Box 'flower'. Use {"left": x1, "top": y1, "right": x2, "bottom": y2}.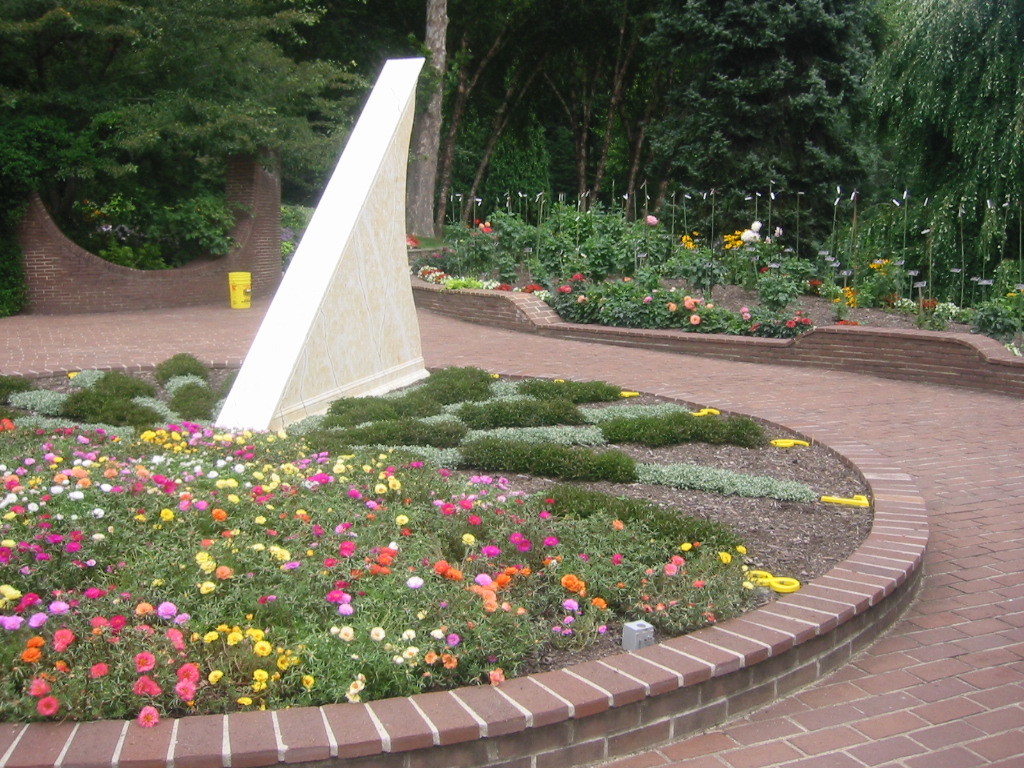
{"left": 20, "top": 648, "right": 39, "bottom": 660}.
